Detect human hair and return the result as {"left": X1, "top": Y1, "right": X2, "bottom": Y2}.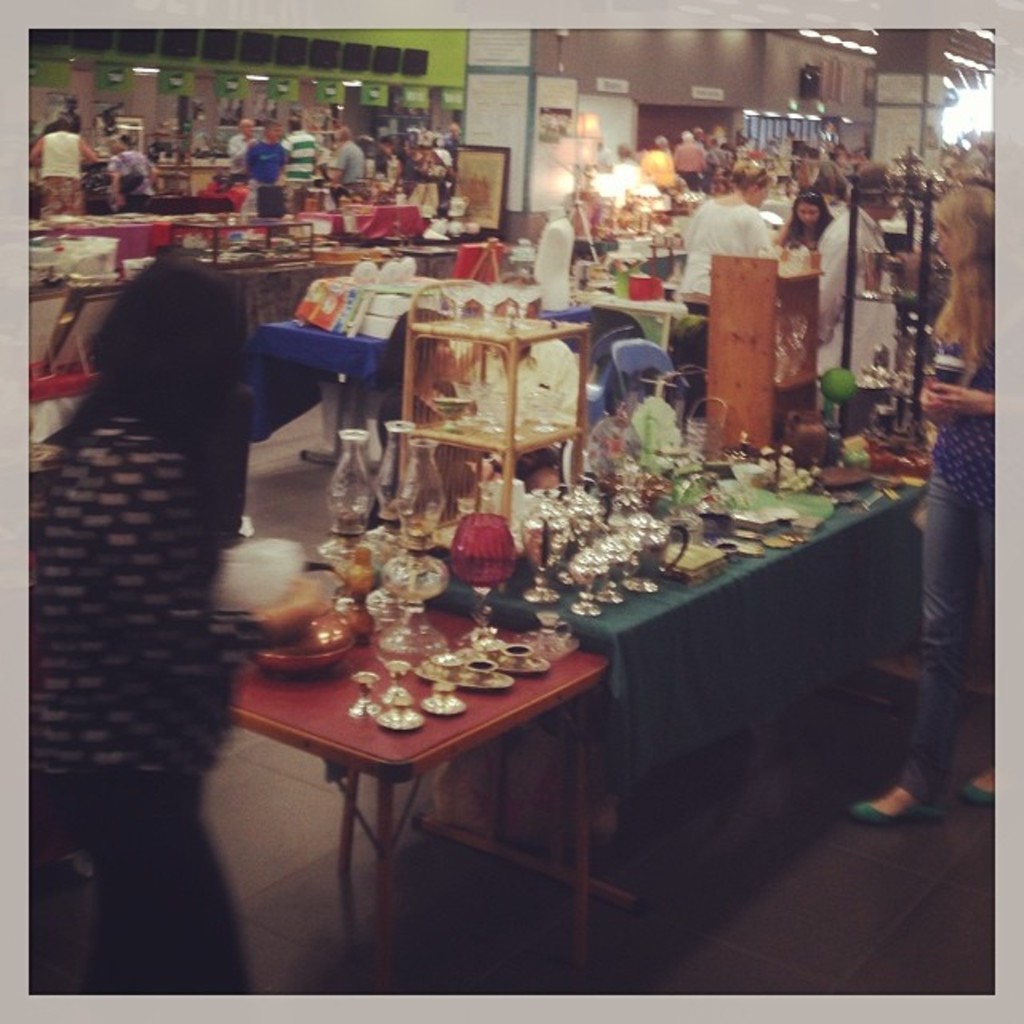
{"left": 80, "top": 243, "right": 250, "bottom": 477}.
